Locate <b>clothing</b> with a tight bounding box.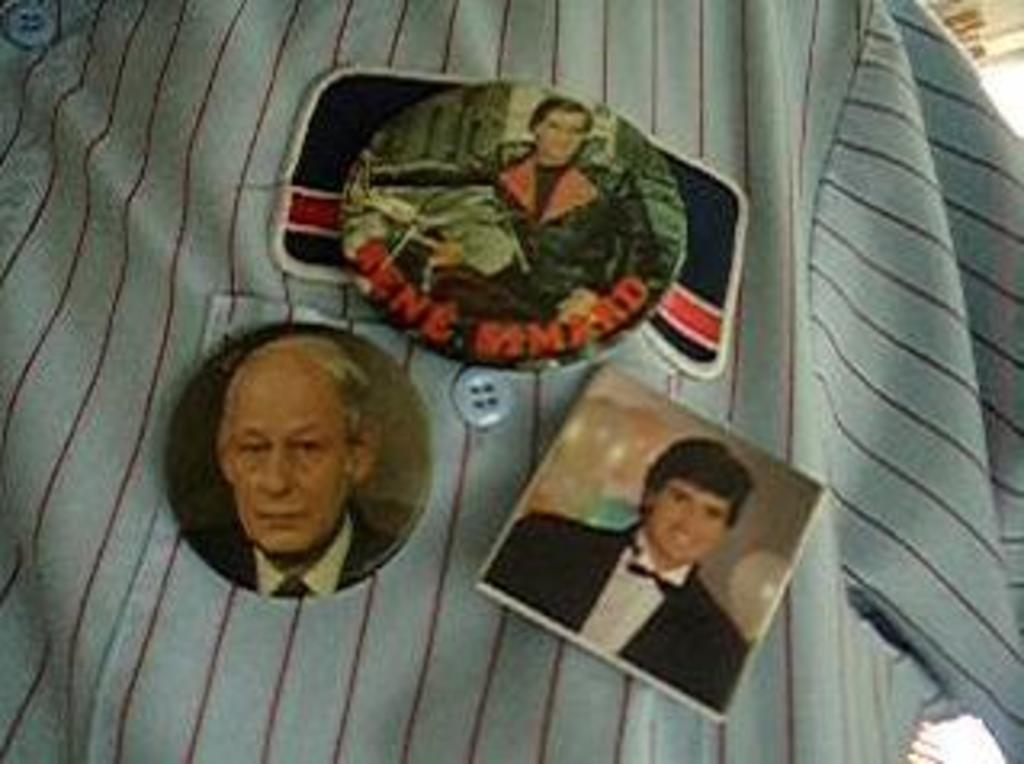
crop(183, 491, 404, 600).
